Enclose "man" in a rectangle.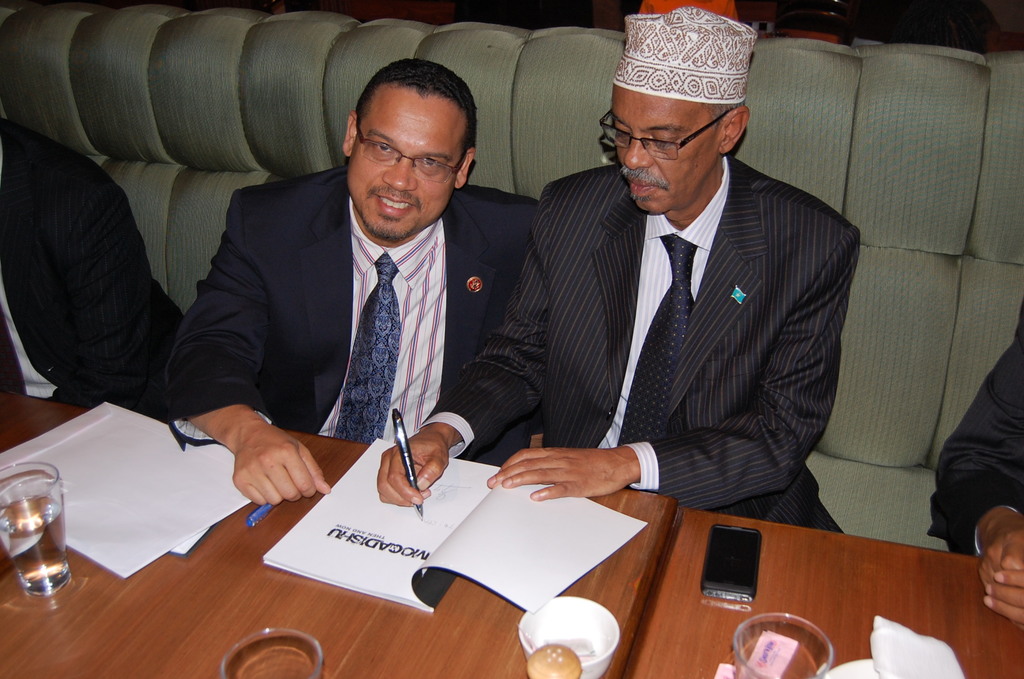
detection(0, 122, 186, 413).
